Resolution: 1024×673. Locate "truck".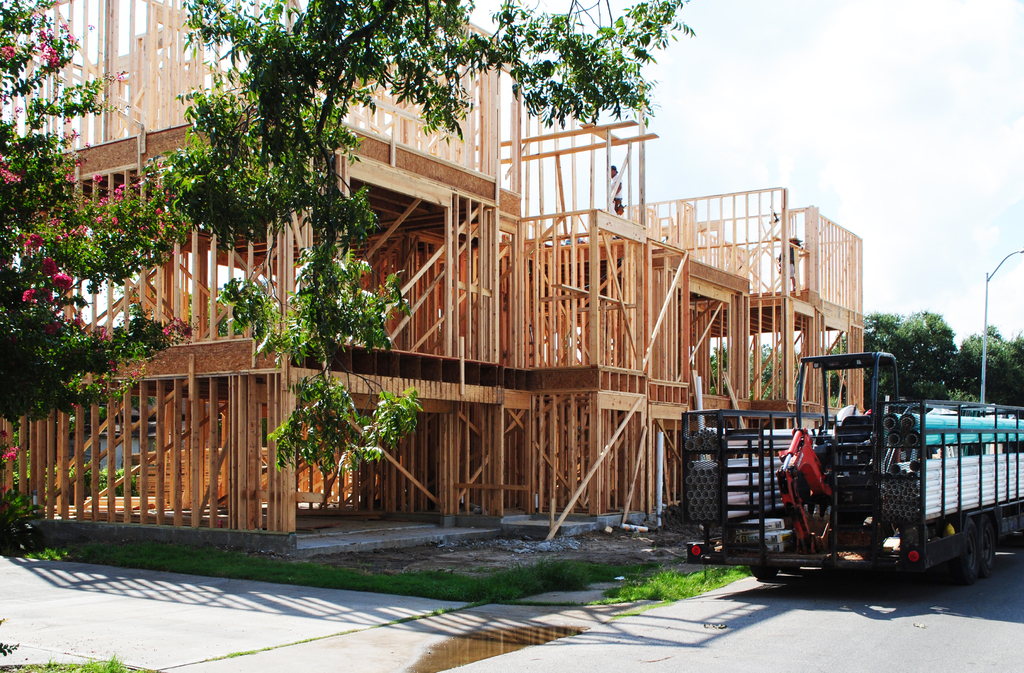
675:341:1022:599.
